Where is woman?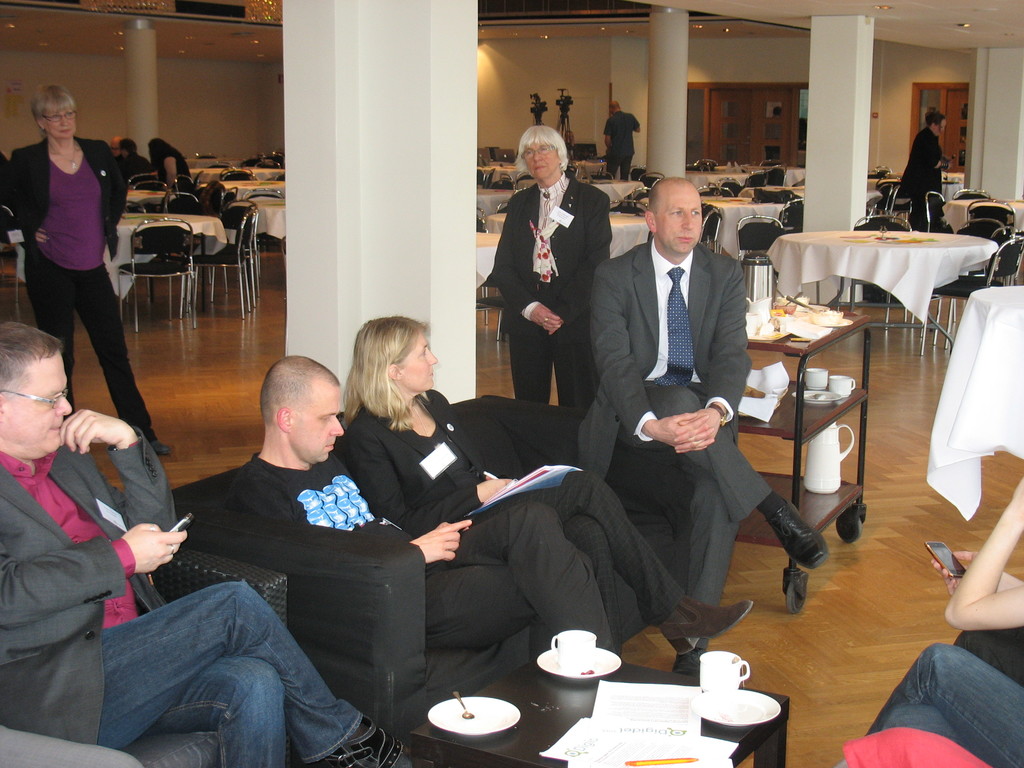
894:102:954:233.
